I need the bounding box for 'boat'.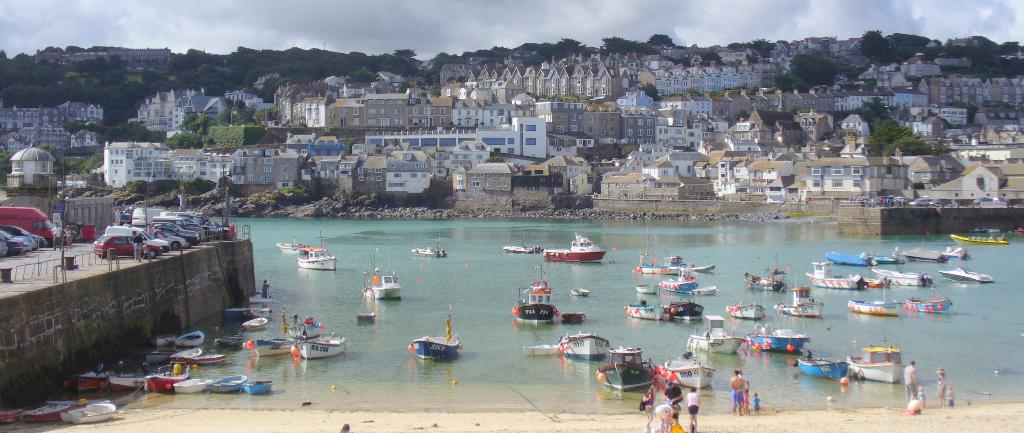
Here it is: select_region(504, 237, 540, 256).
